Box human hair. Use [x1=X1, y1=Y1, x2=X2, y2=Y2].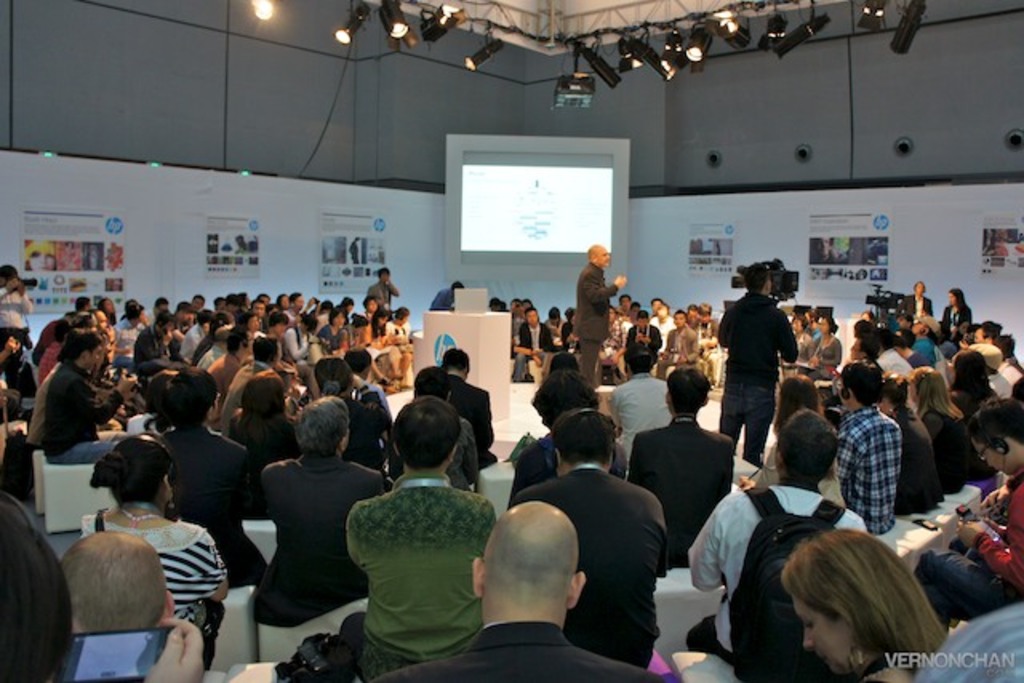
[x1=979, y1=322, x2=1002, y2=341].
